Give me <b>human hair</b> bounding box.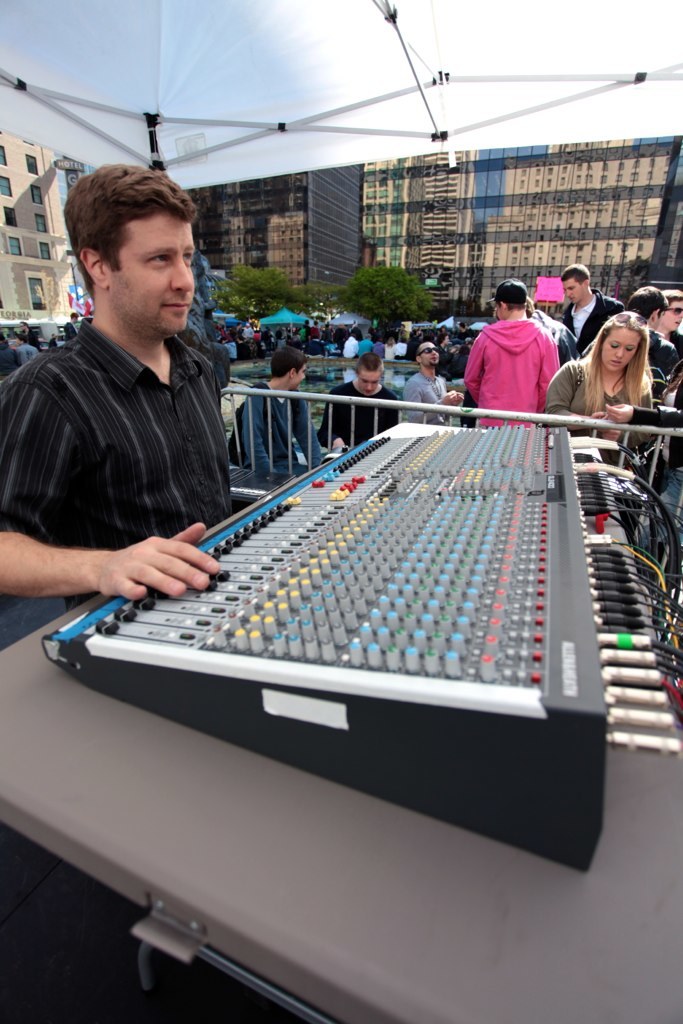
577/313/658/417.
